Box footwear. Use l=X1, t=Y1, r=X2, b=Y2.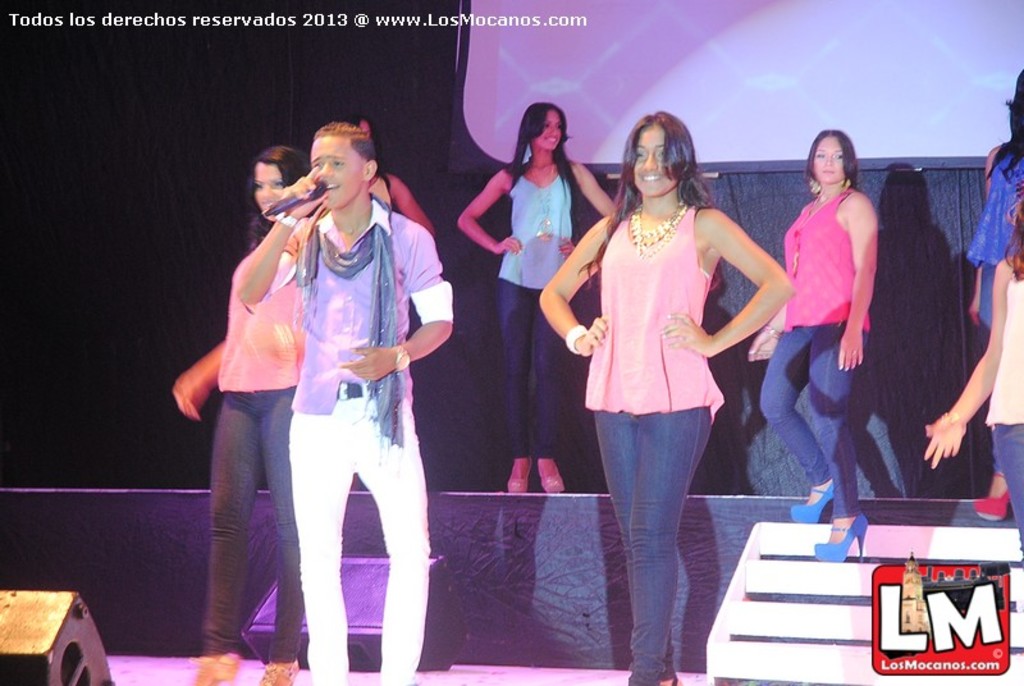
l=672, t=676, r=689, b=685.
